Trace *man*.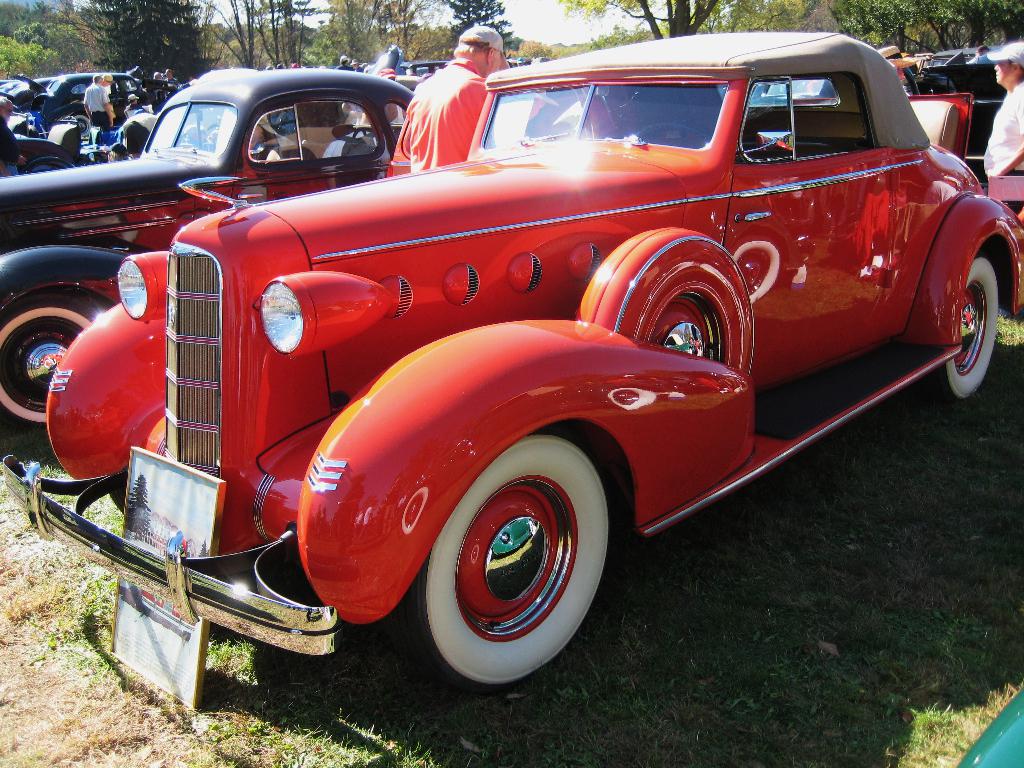
Traced to Rect(0, 97, 25, 179).
